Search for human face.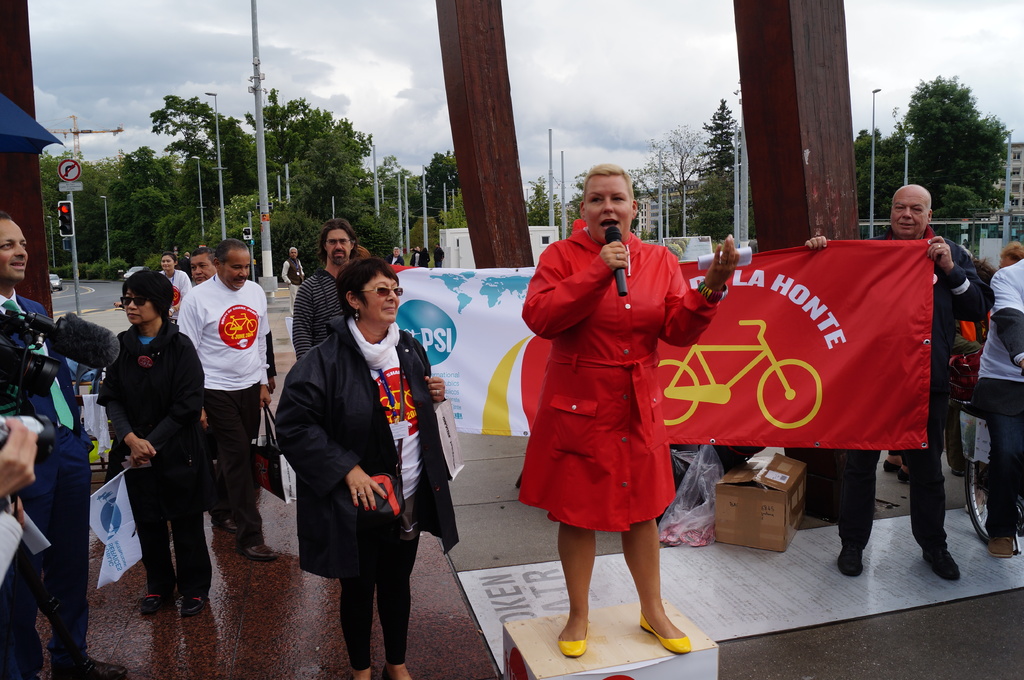
Found at crop(159, 255, 176, 277).
